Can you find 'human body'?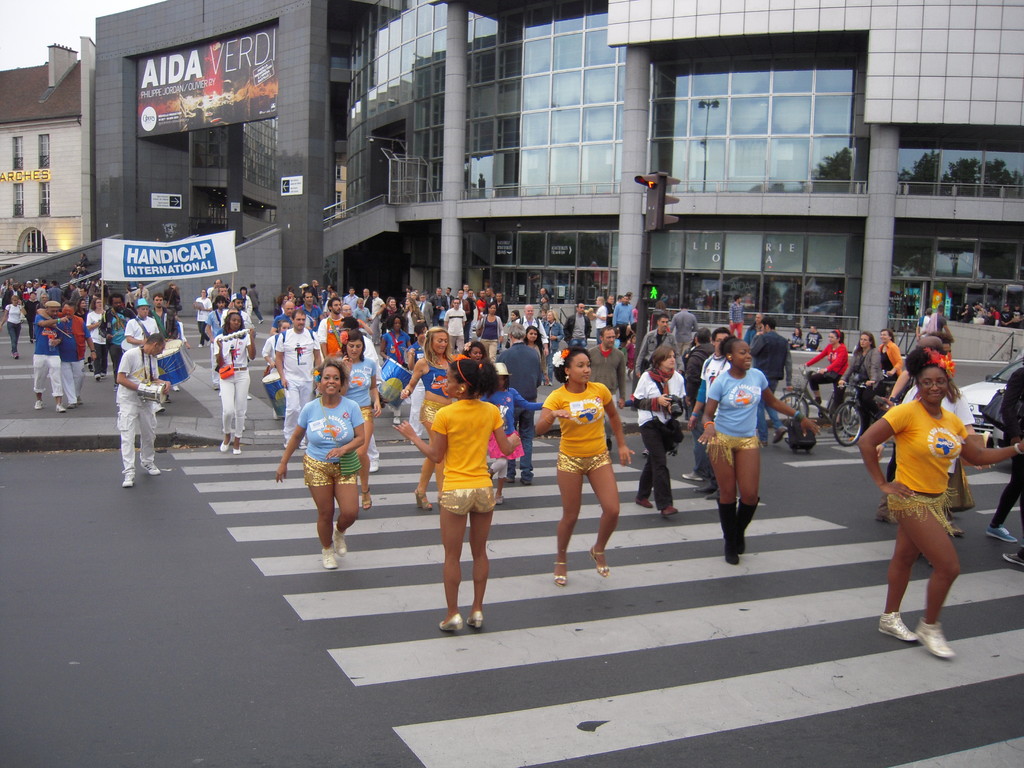
Yes, bounding box: <region>804, 328, 824, 352</region>.
